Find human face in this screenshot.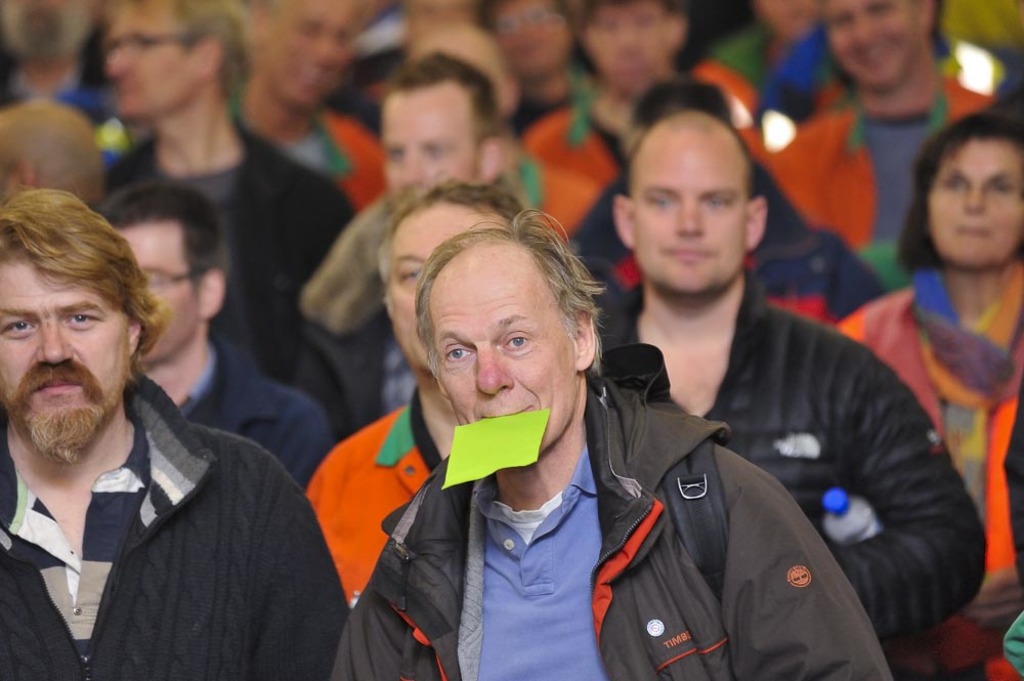
The bounding box for human face is [left=490, top=0, right=567, bottom=77].
